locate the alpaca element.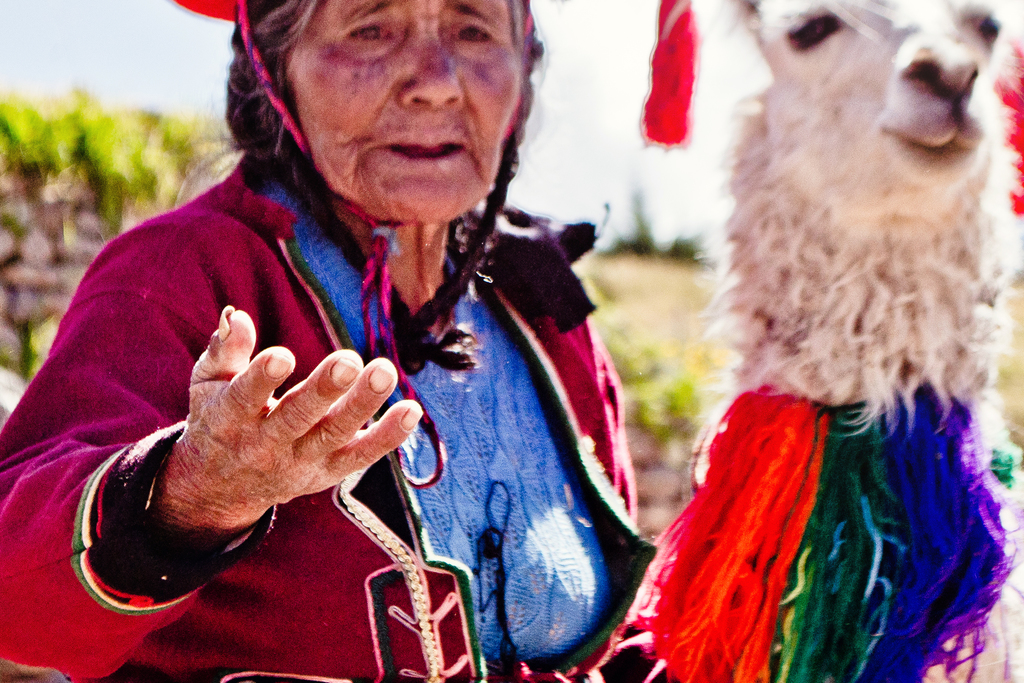
Element bbox: (left=536, top=0, right=1023, bottom=682).
